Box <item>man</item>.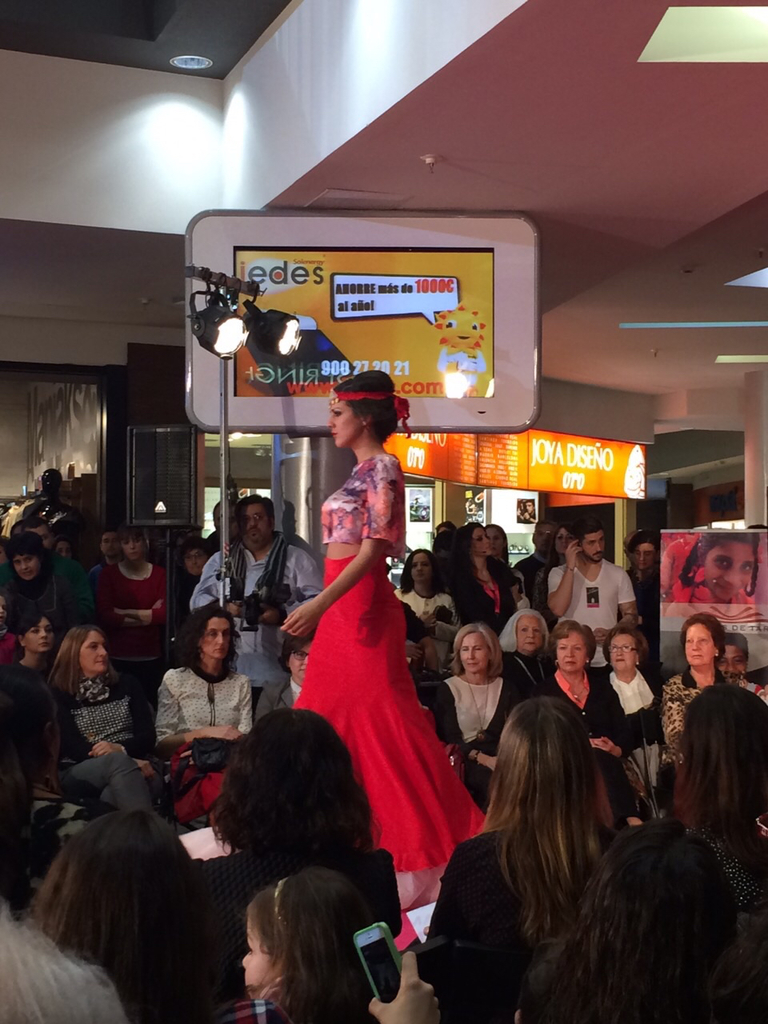
box(189, 489, 322, 718).
